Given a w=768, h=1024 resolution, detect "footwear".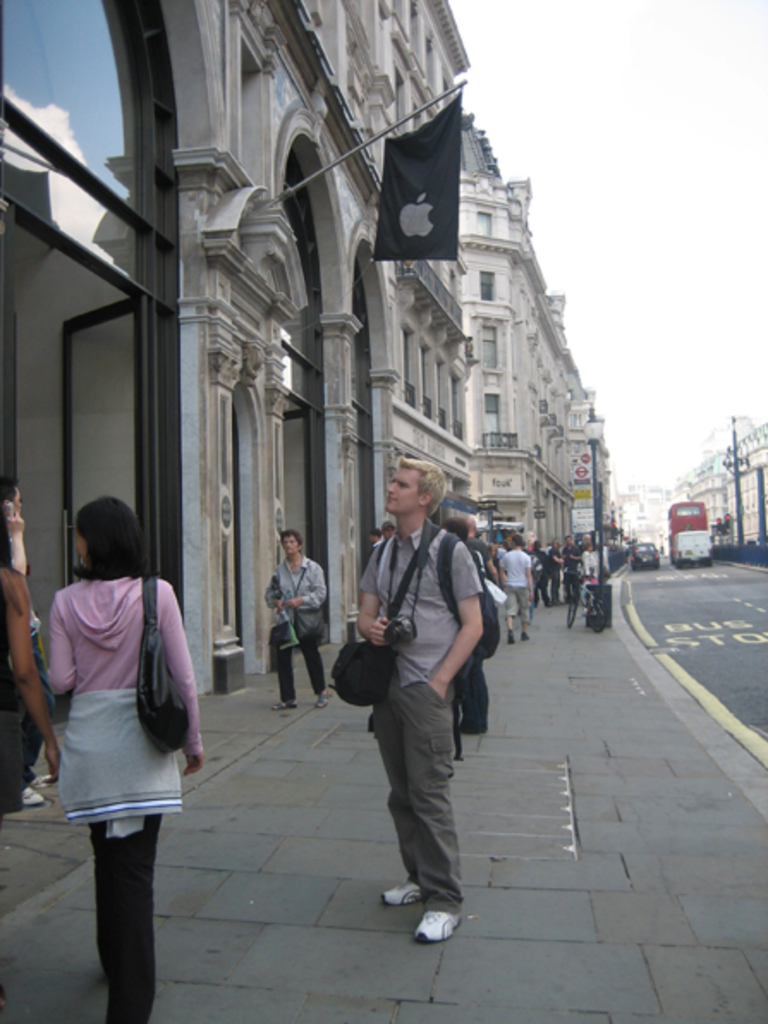
left=12, top=783, right=52, bottom=816.
